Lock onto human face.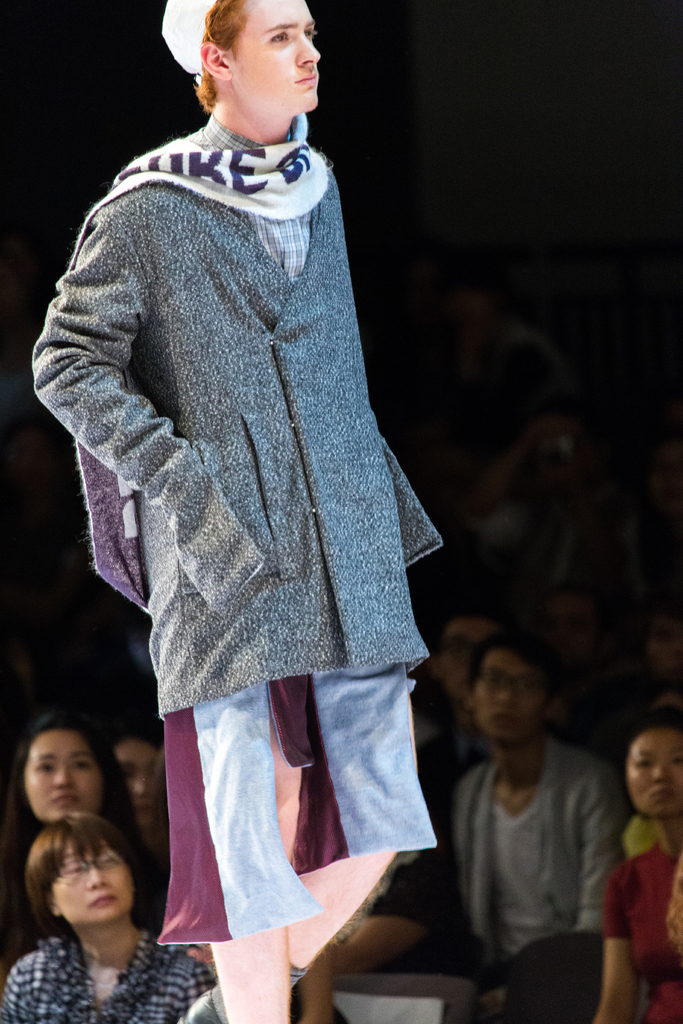
Locked: x1=438, y1=619, x2=501, y2=708.
